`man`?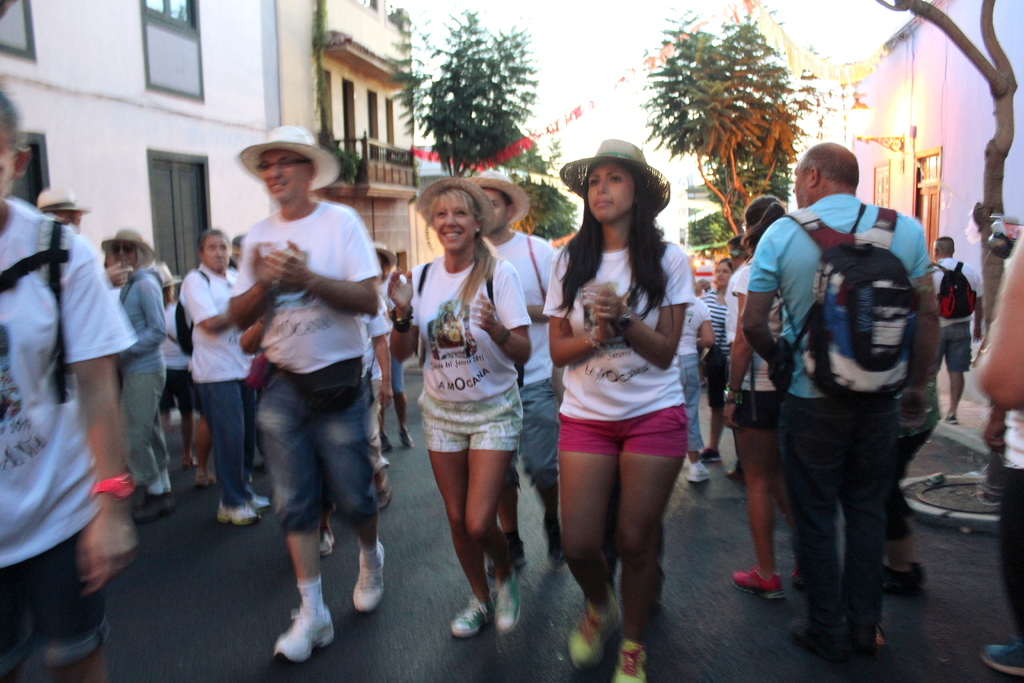
(972,211,1023,682)
